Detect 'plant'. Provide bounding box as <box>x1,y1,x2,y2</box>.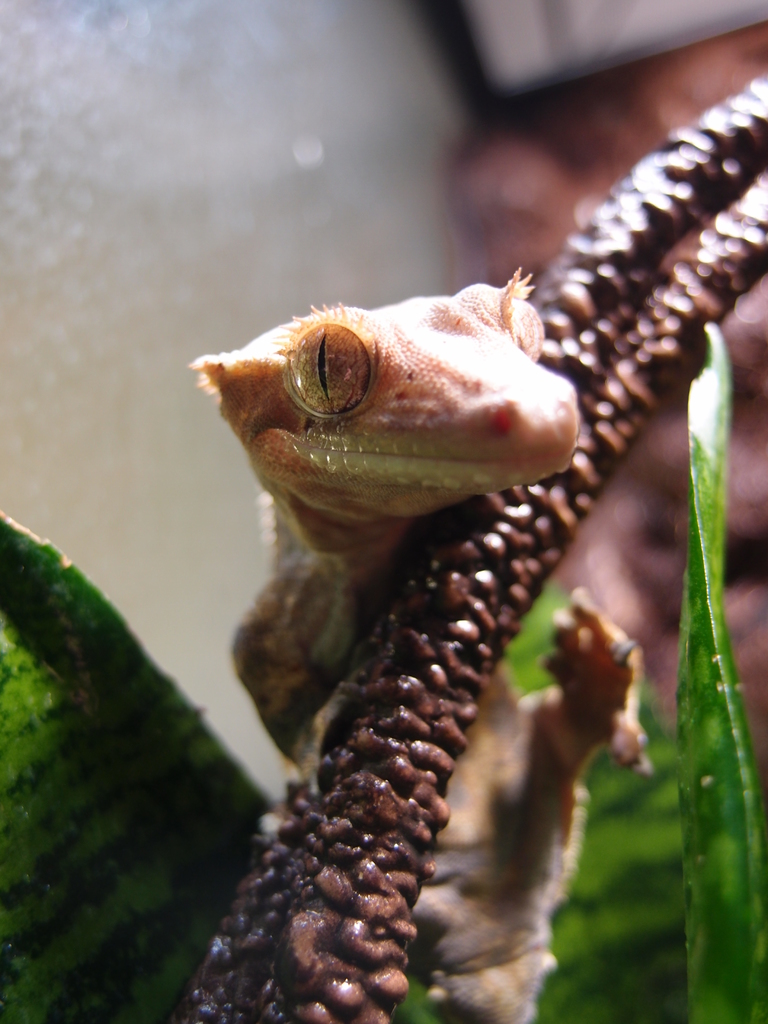
<box>0,305,767,1023</box>.
